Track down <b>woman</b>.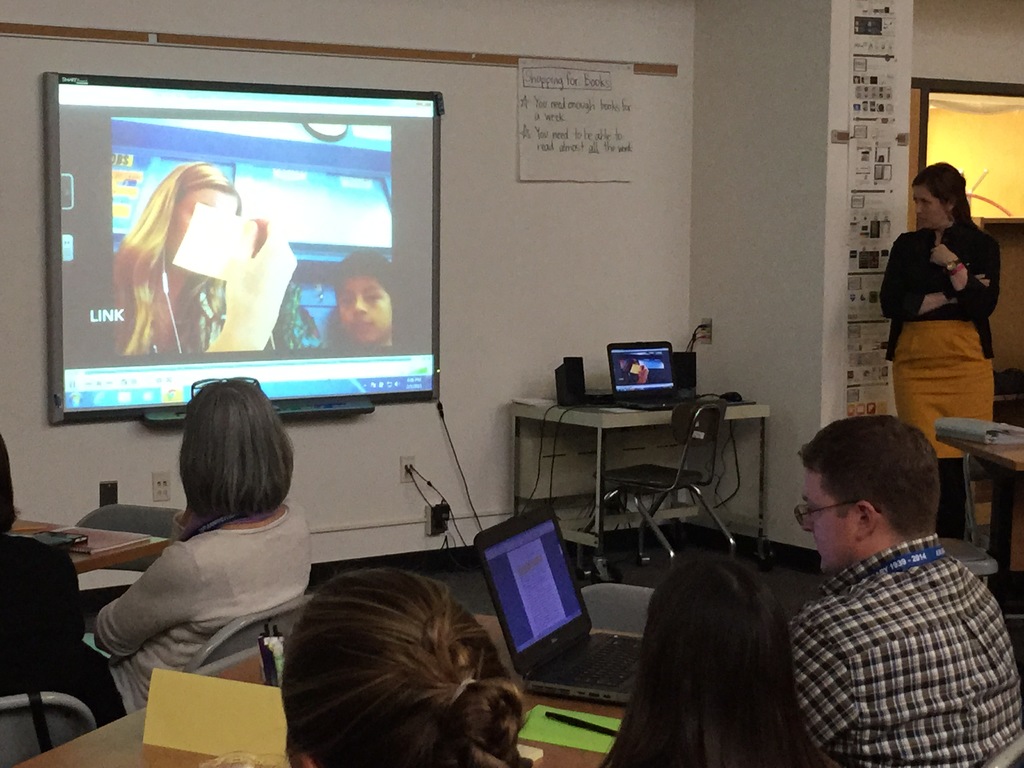
Tracked to x1=0, y1=426, x2=129, y2=724.
